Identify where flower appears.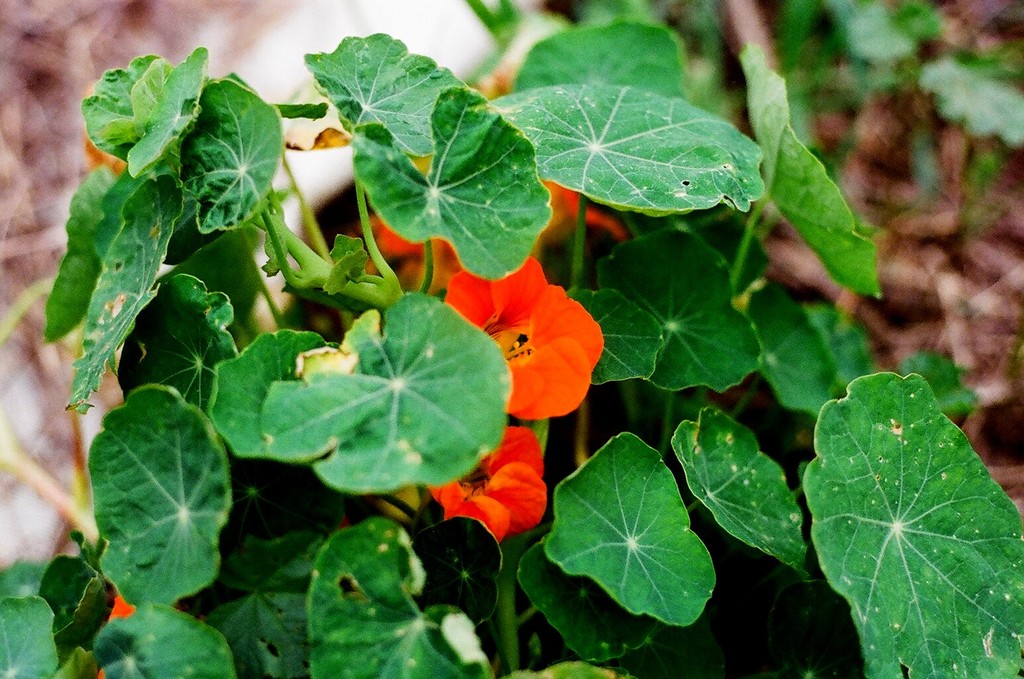
Appears at (421,424,556,542).
